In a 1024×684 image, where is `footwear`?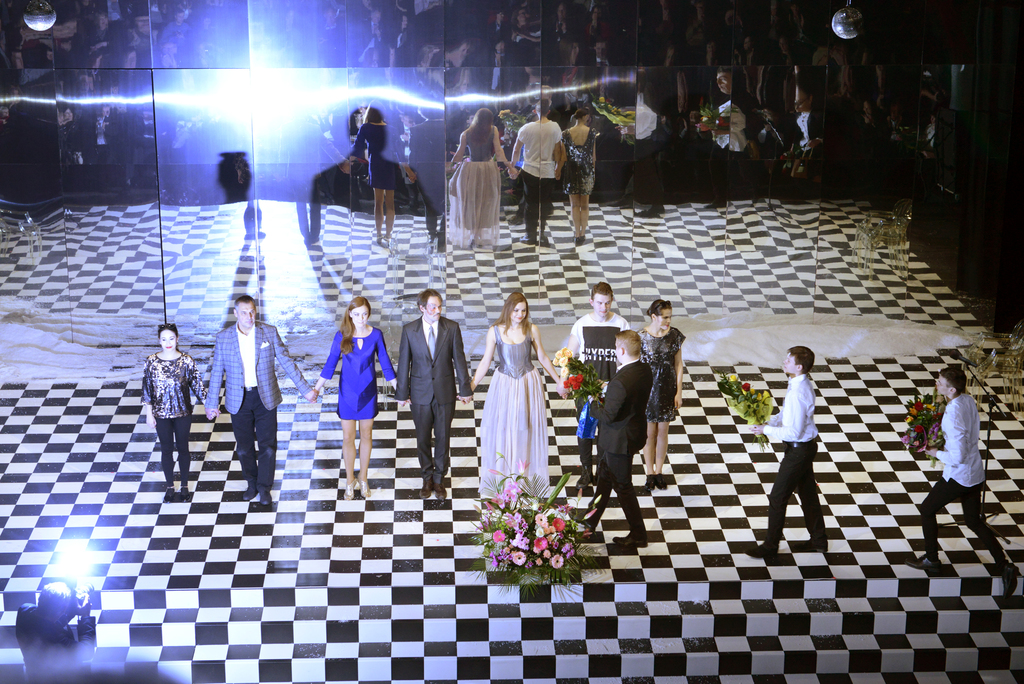
BBox(341, 476, 356, 500).
